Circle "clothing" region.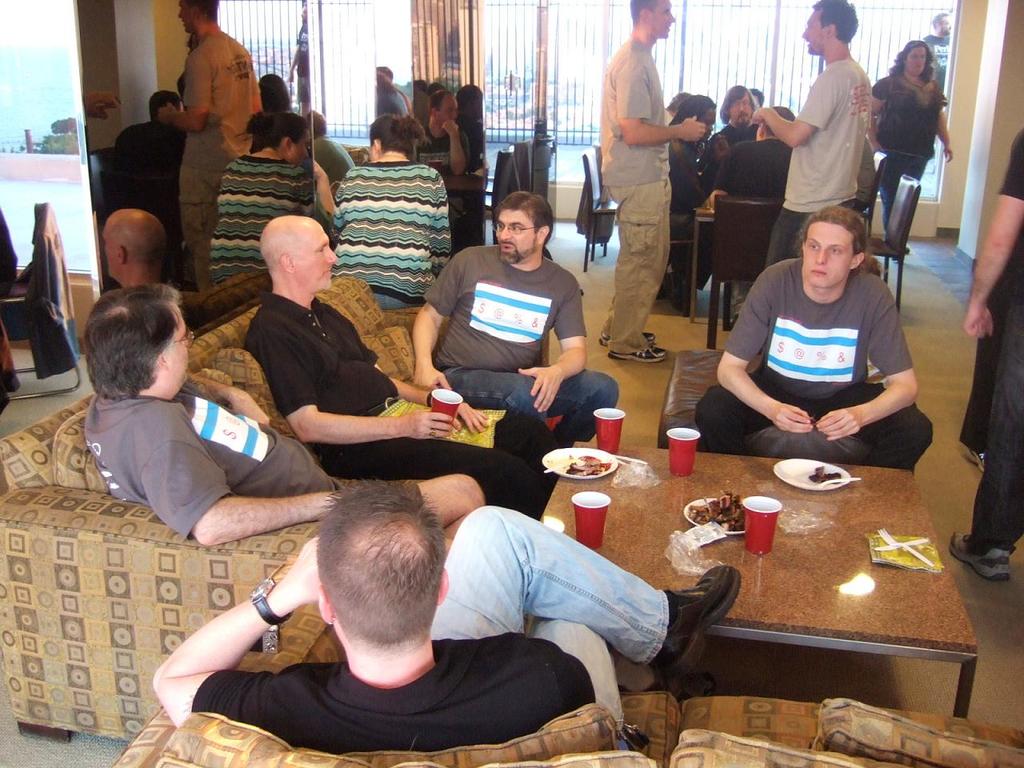
Region: l=202, t=516, r=672, b=766.
